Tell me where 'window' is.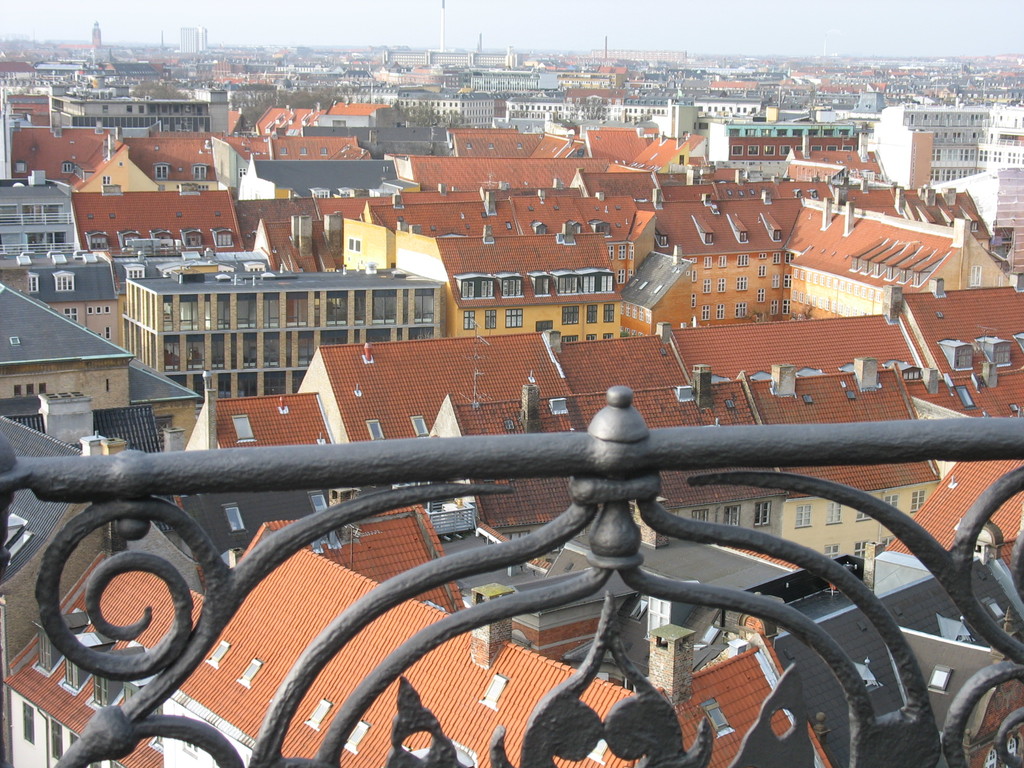
'window' is at l=886, t=495, r=898, b=509.
